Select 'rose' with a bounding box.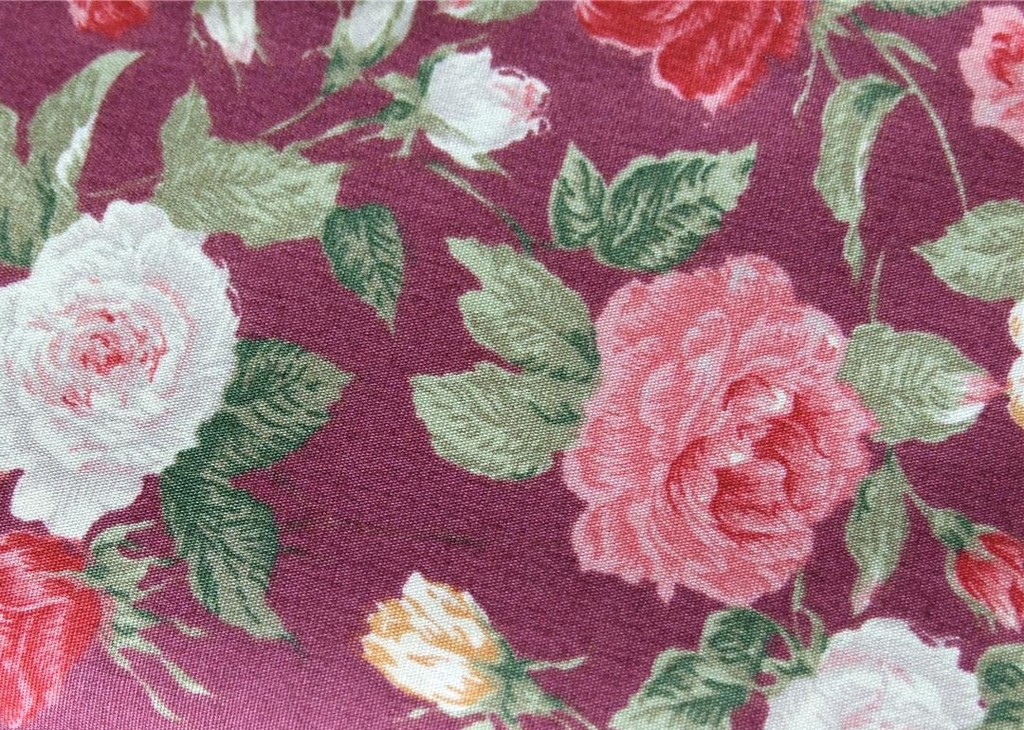
568/0/803/120.
